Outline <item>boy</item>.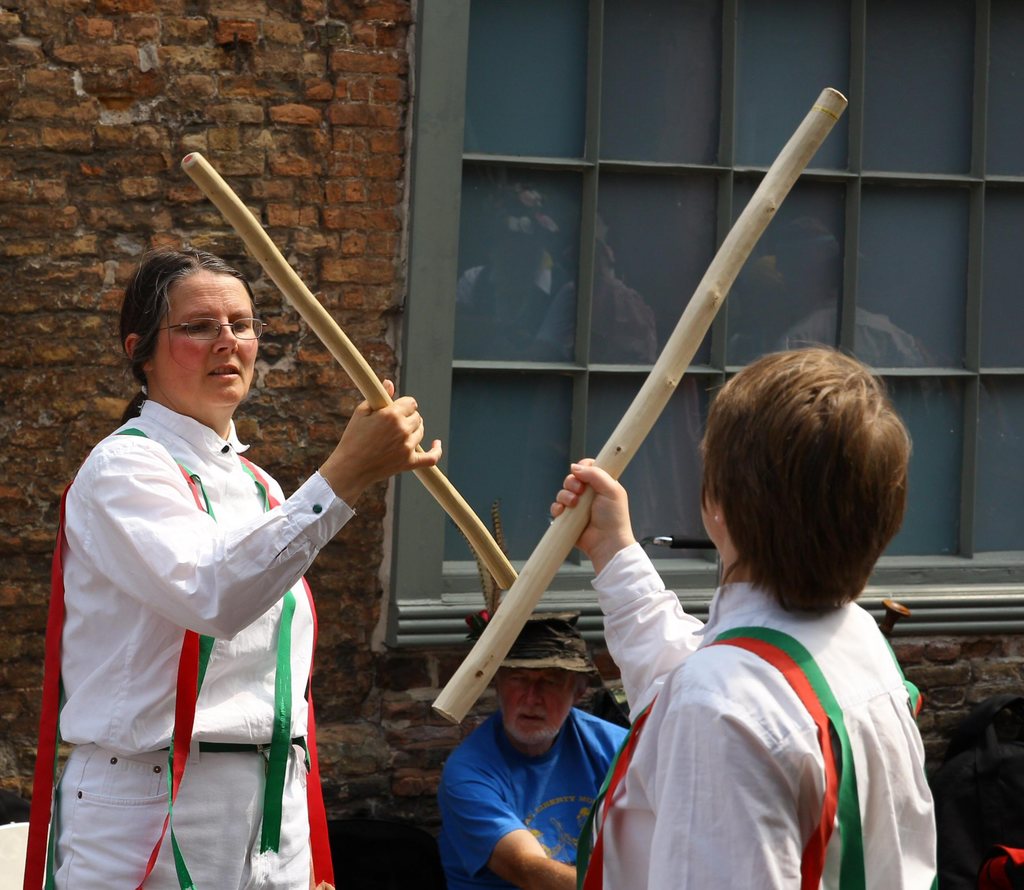
Outline: 591 337 943 878.
